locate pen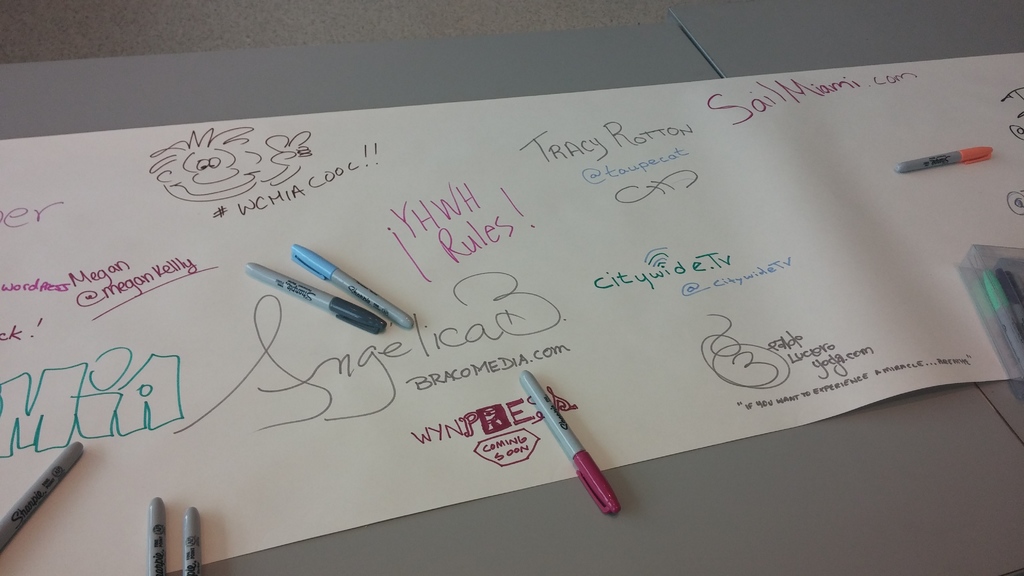
{"left": 521, "top": 371, "right": 620, "bottom": 517}
